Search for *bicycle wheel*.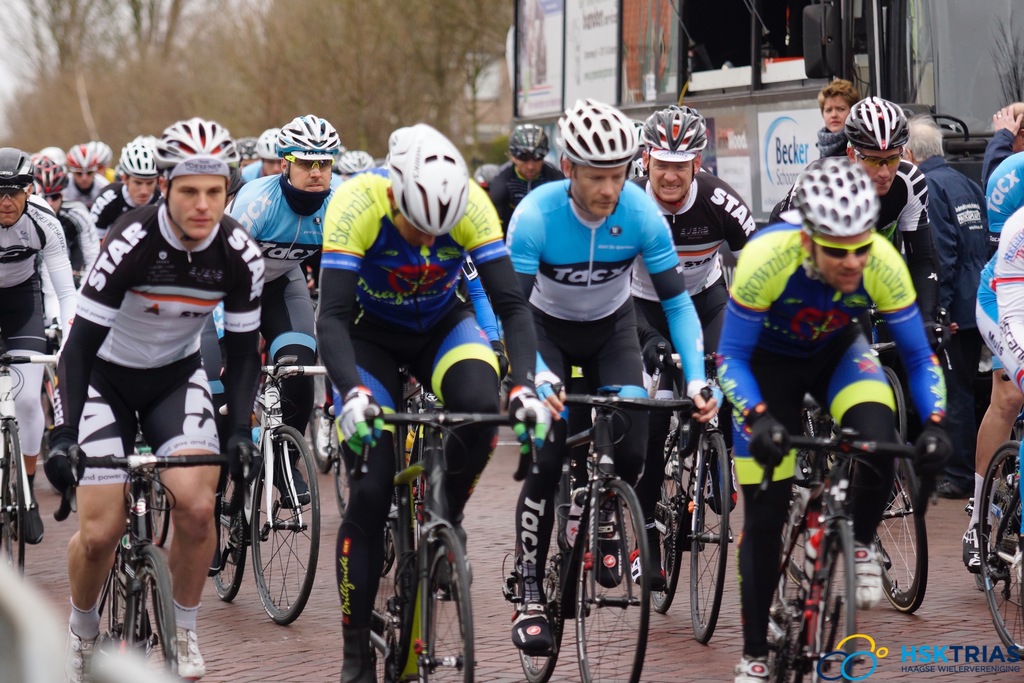
Found at box=[575, 473, 650, 682].
